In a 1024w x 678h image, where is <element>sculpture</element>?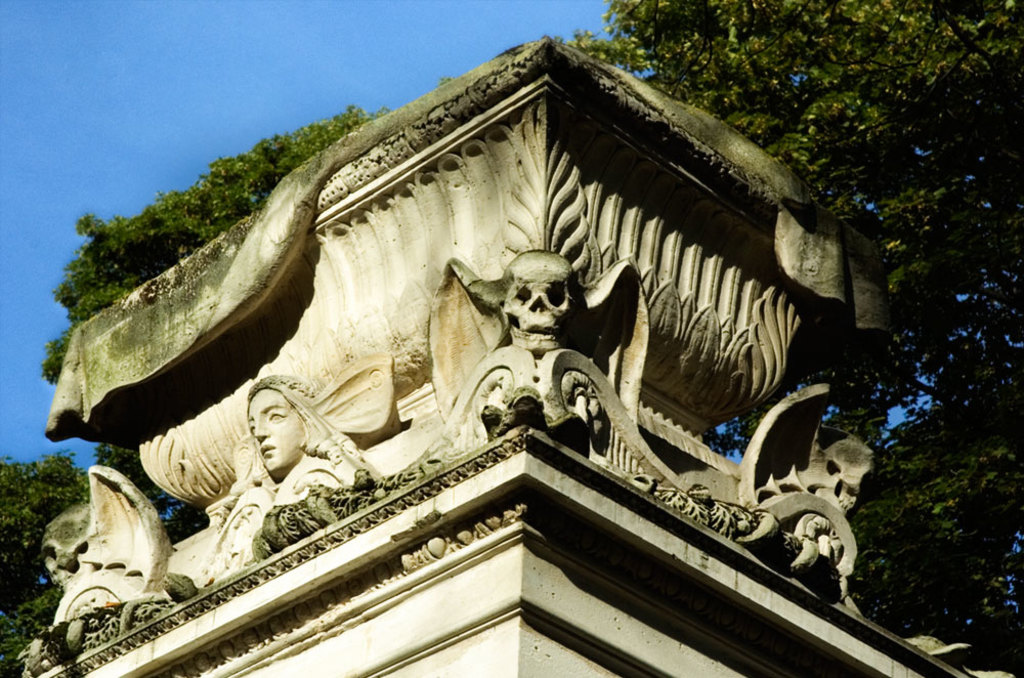
bbox(436, 245, 648, 473).
